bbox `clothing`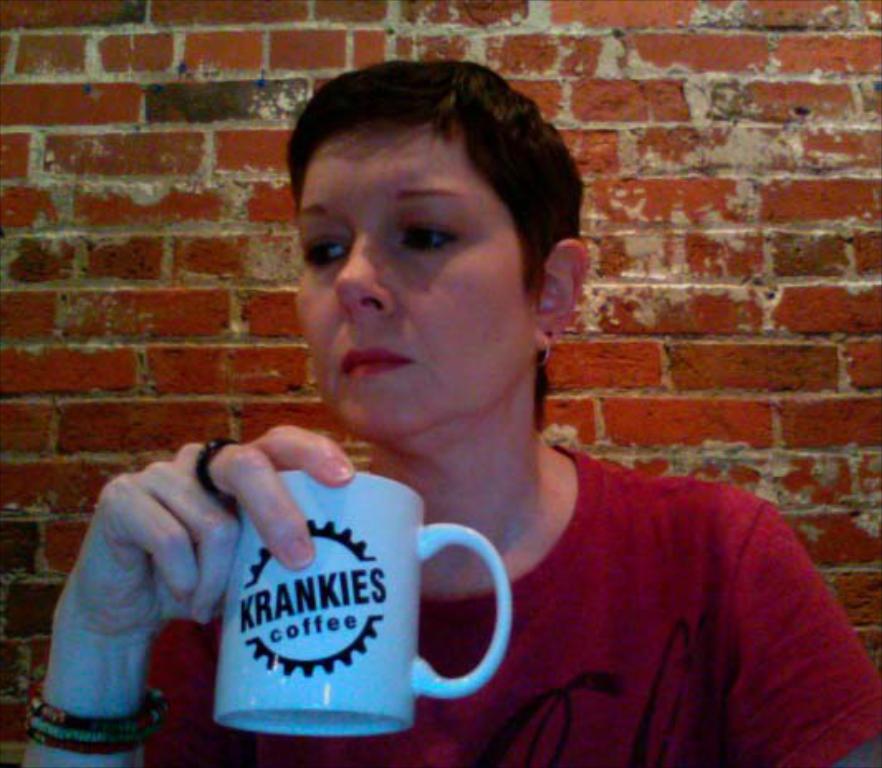
142, 442, 880, 766
